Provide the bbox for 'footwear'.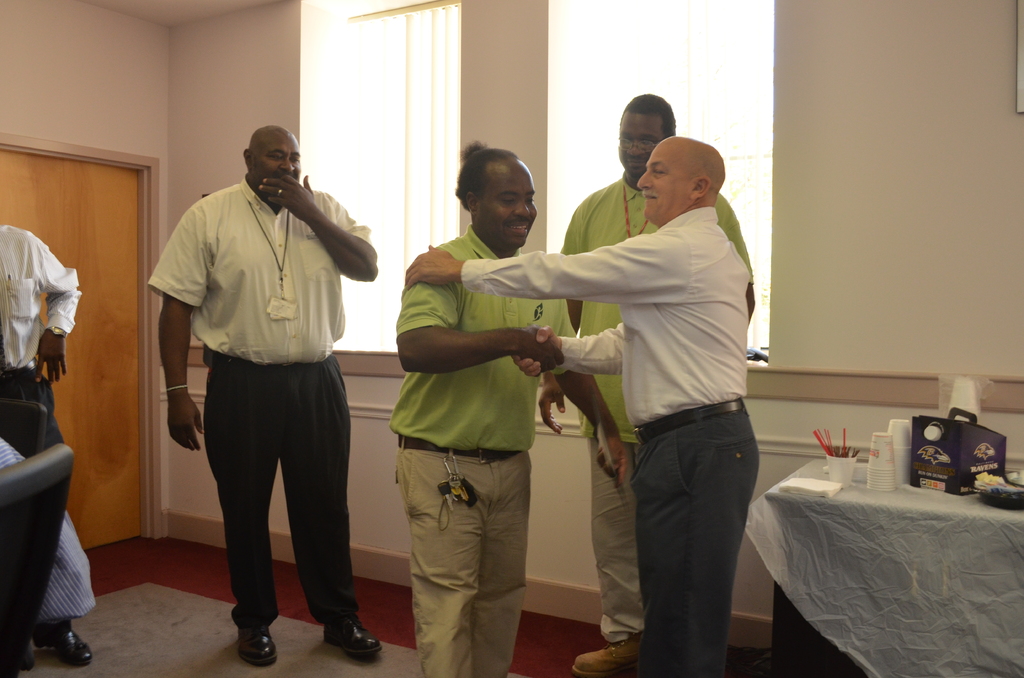
{"left": 31, "top": 622, "right": 94, "bottom": 666}.
